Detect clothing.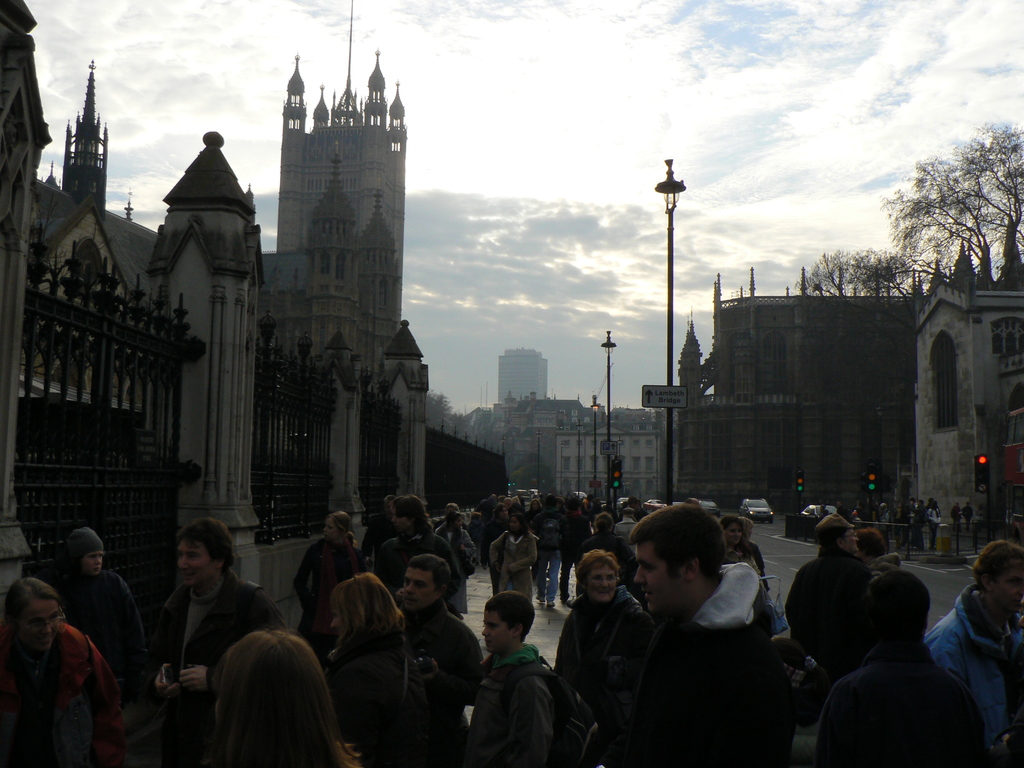
Detected at 813:645:966:765.
